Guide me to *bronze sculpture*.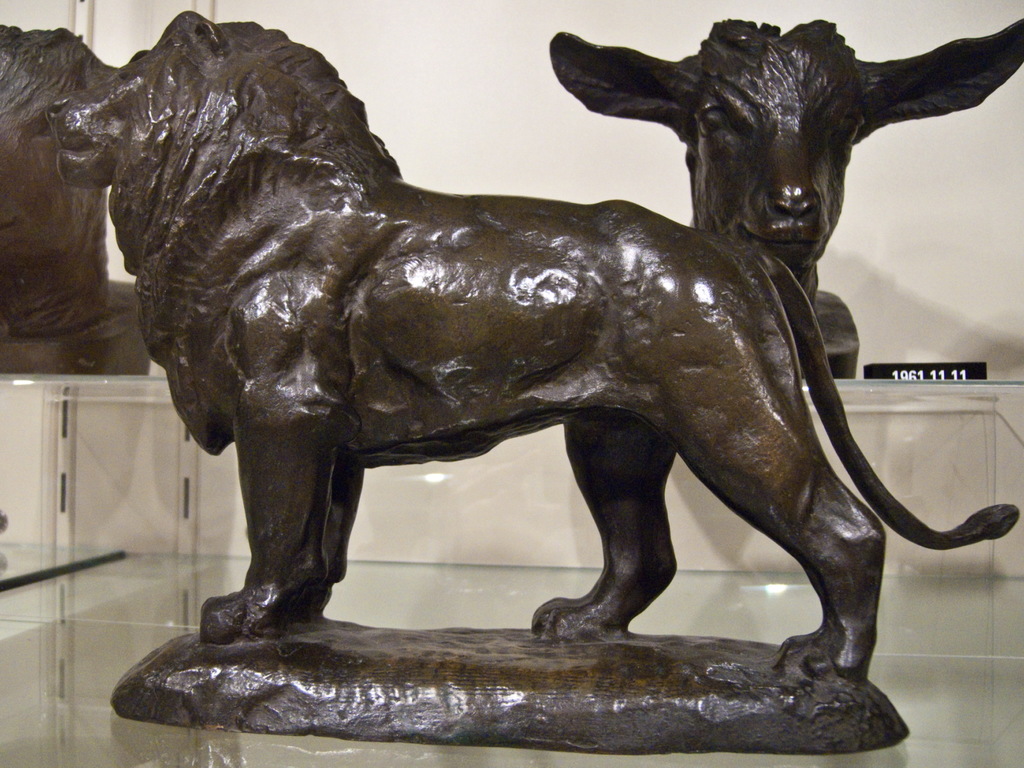
Guidance: BBox(548, 19, 1023, 381).
